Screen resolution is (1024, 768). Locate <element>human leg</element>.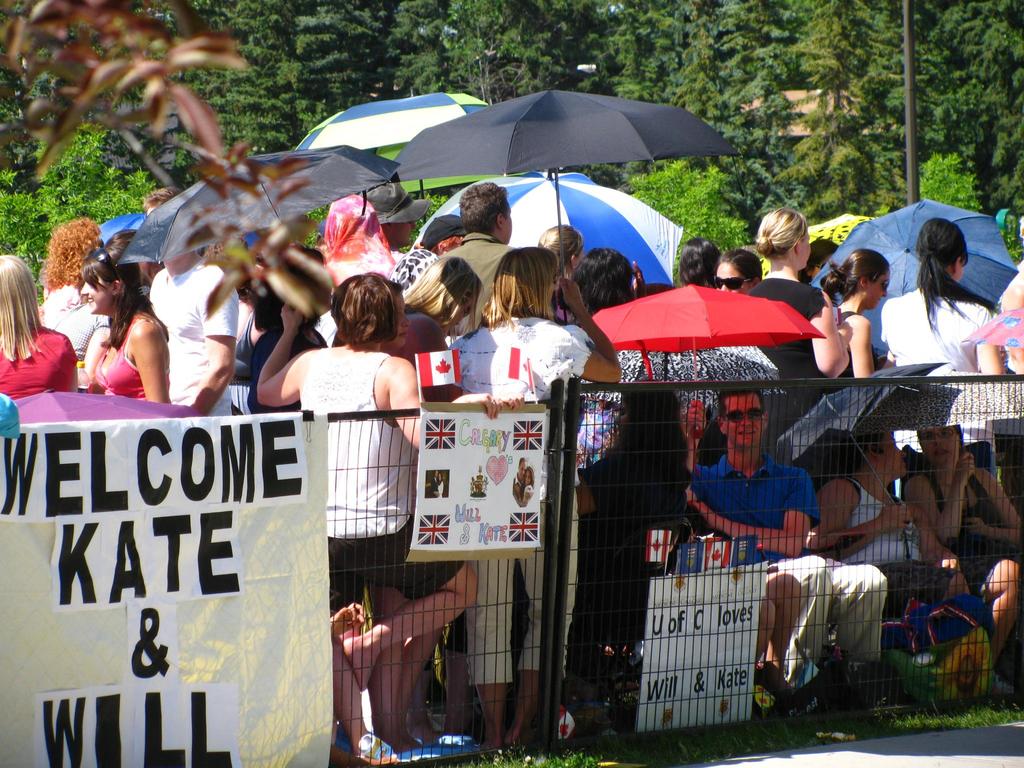
{"left": 968, "top": 554, "right": 1023, "bottom": 668}.
